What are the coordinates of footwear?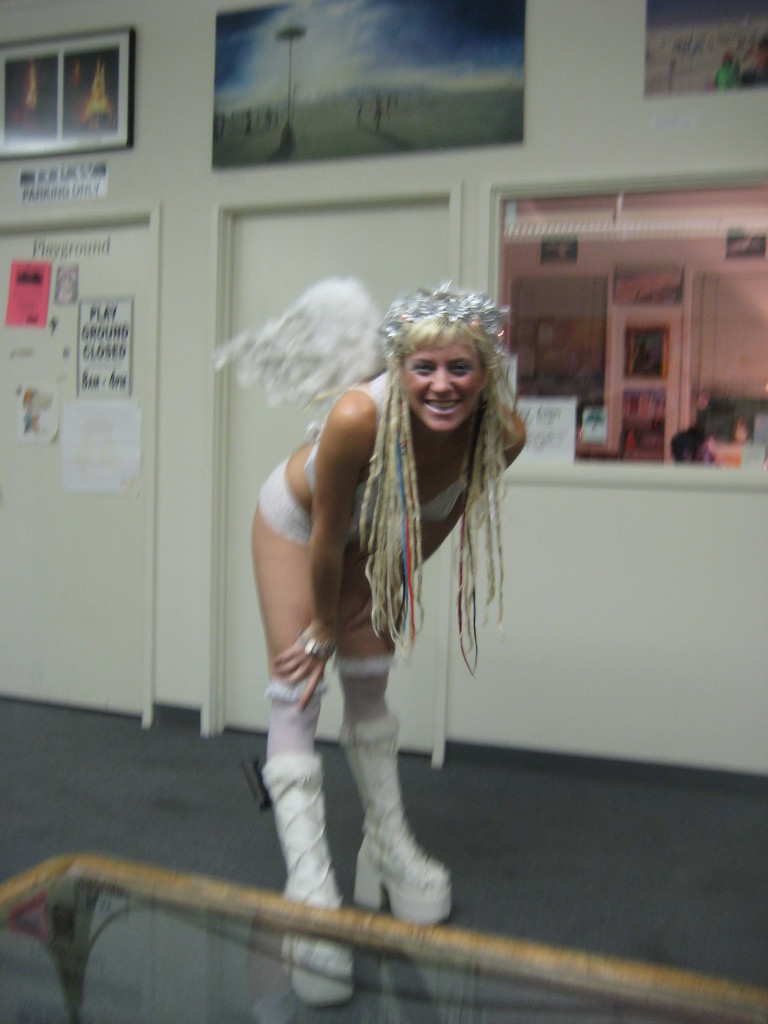
bbox=(340, 721, 457, 936).
